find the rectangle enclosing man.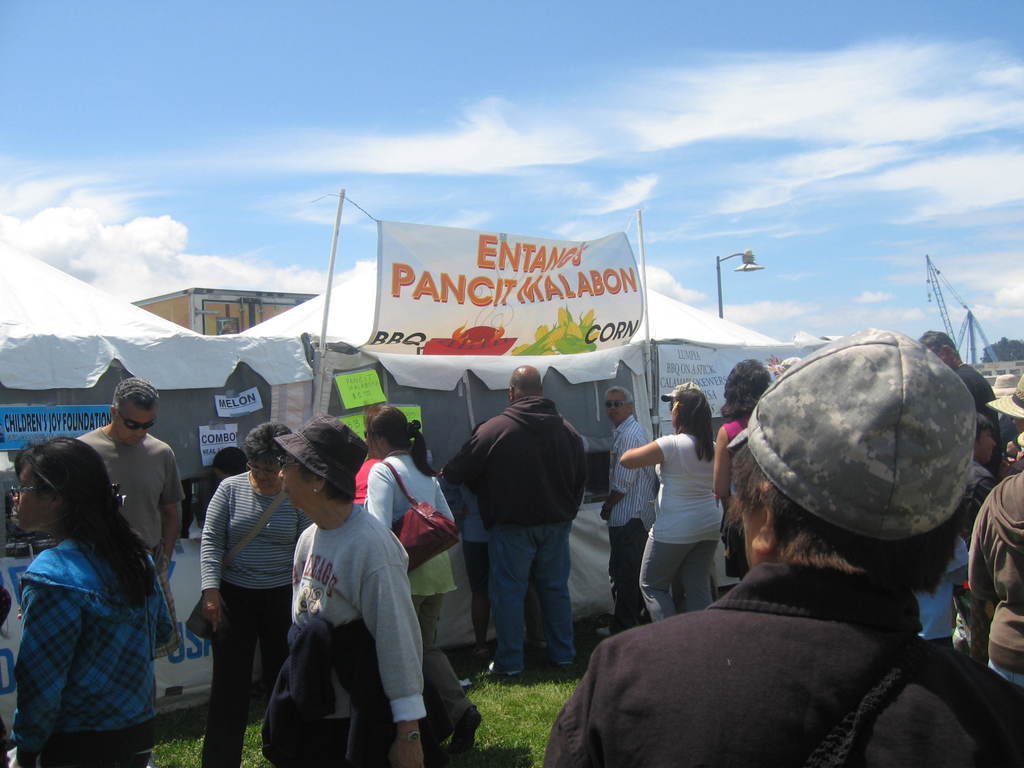
crop(440, 364, 579, 678).
